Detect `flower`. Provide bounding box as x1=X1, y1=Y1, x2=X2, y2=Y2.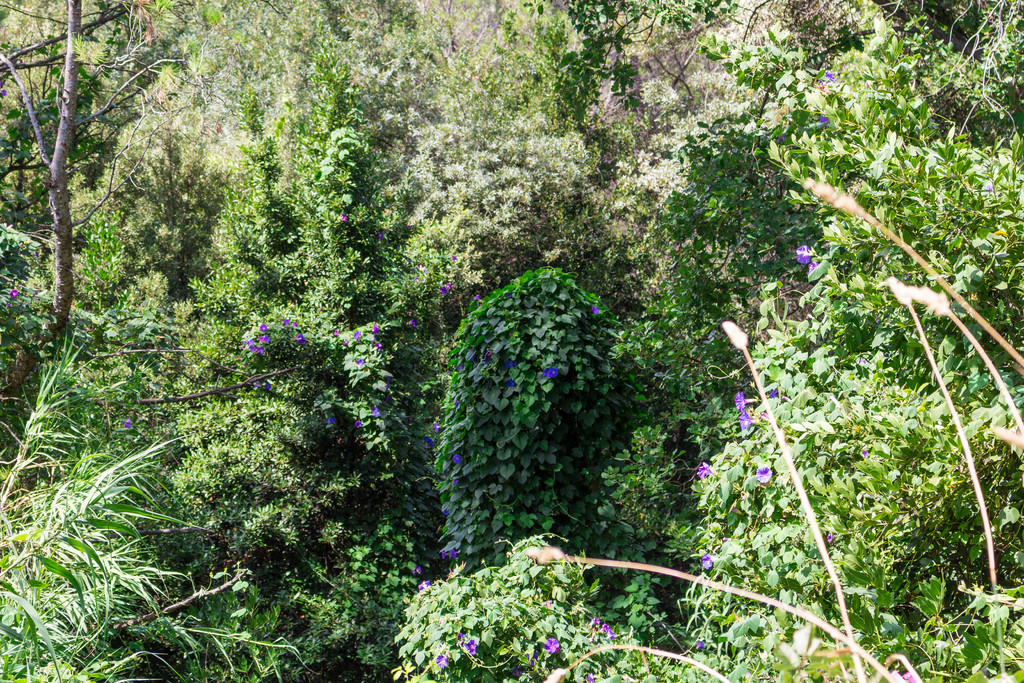
x1=767, y1=387, x2=785, y2=400.
